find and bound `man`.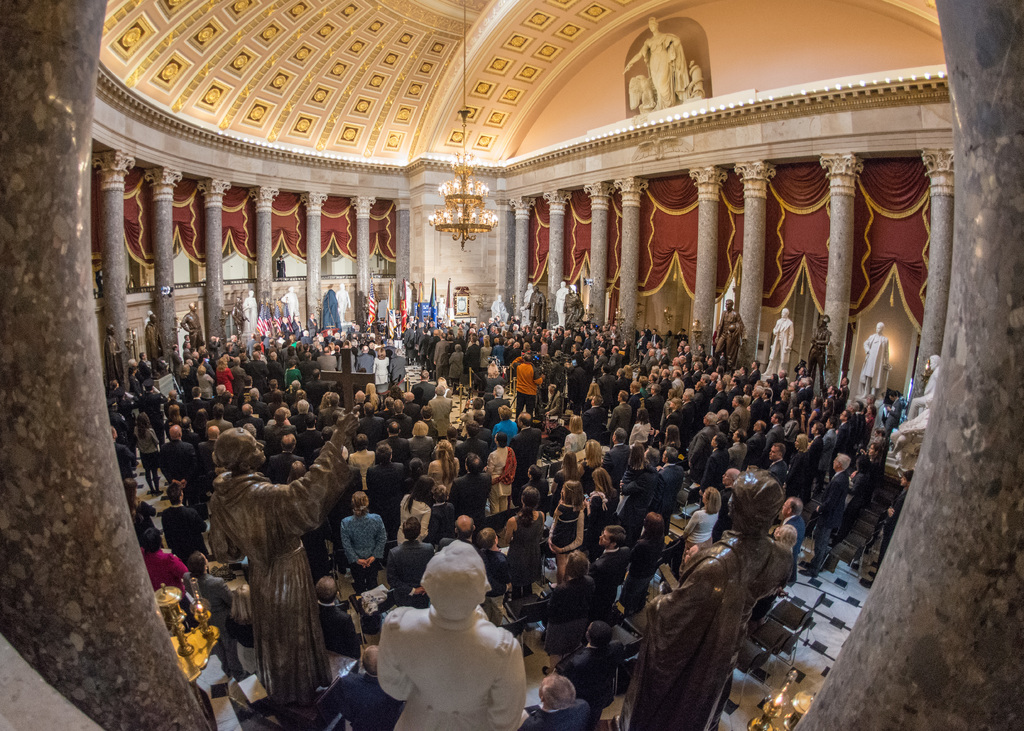
Bound: 744, 356, 759, 380.
